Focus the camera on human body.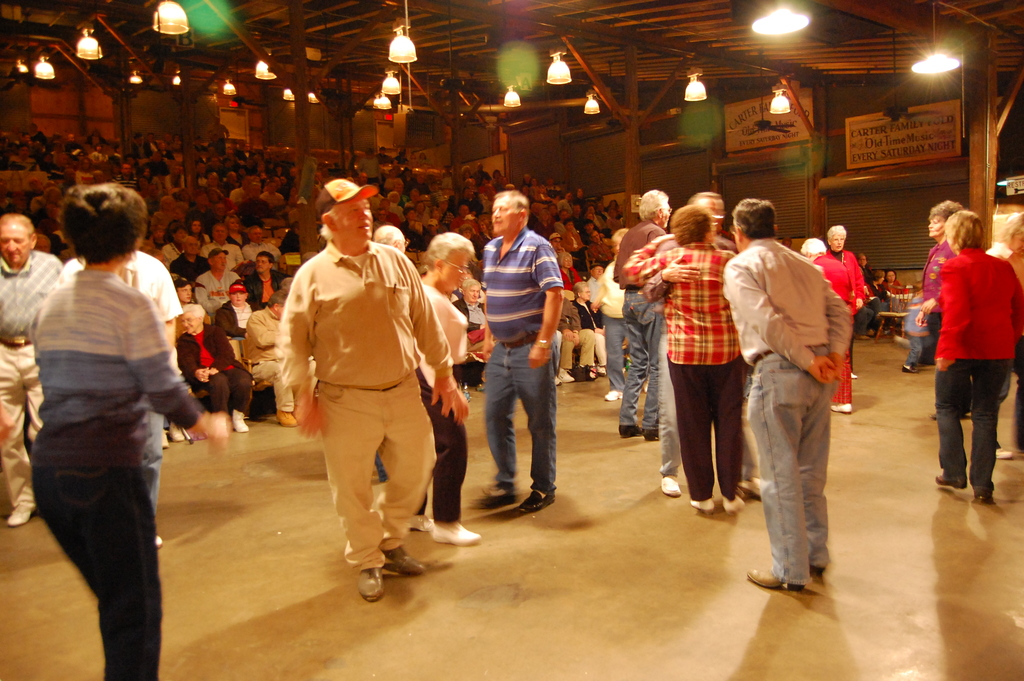
Focus region: (x1=239, y1=224, x2=281, y2=258).
